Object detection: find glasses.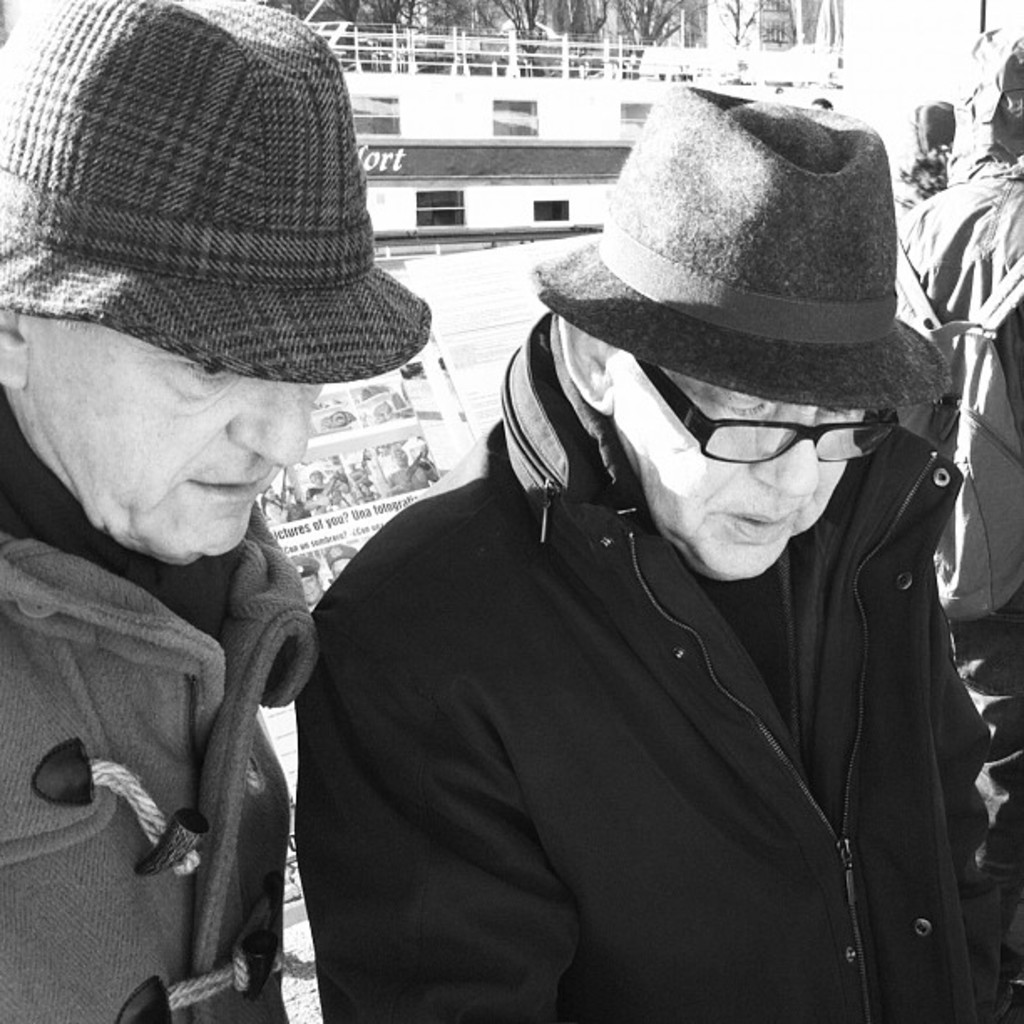
box=[602, 383, 920, 495].
